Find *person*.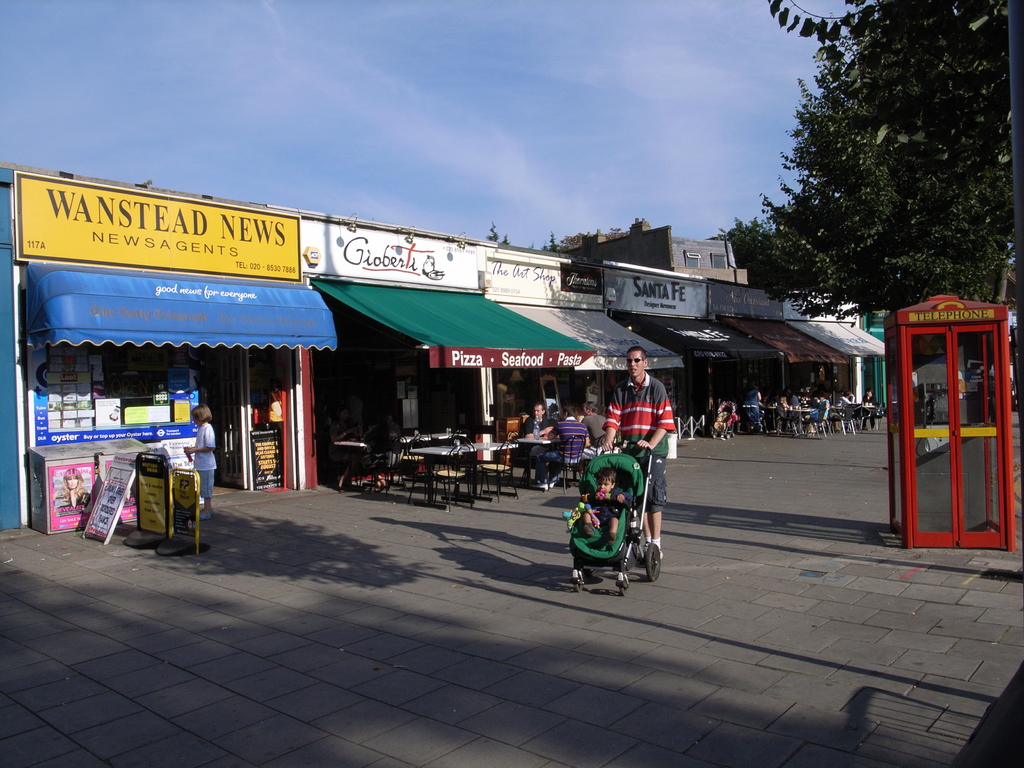
[328, 403, 357, 488].
